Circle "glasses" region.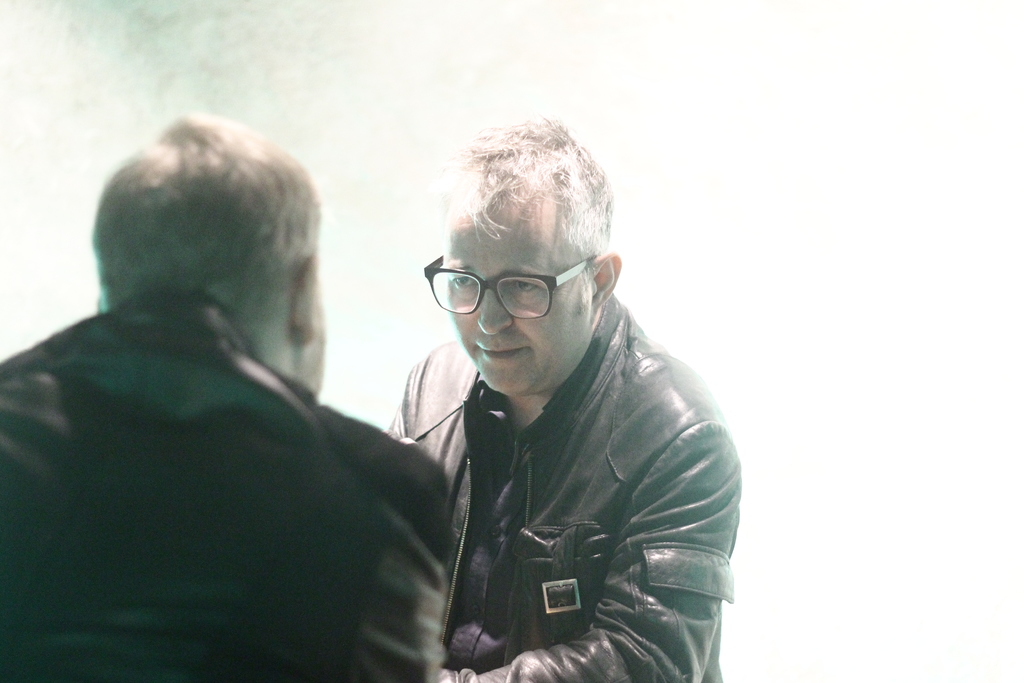
Region: box(413, 257, 602, 328).
